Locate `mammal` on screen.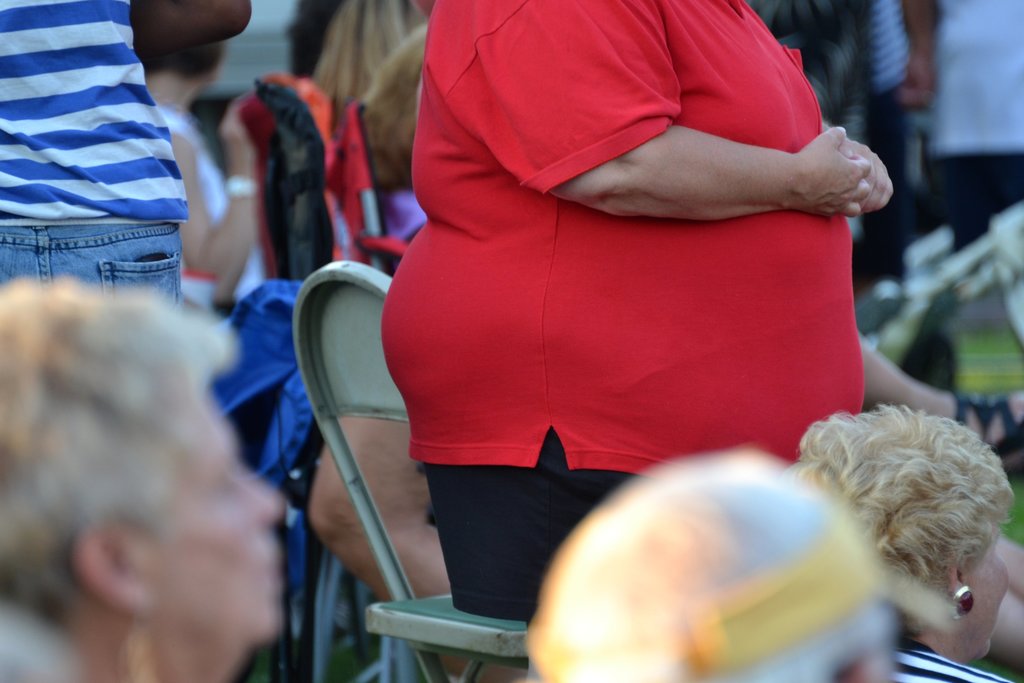
On screen at 379, 0, 897, 682.
